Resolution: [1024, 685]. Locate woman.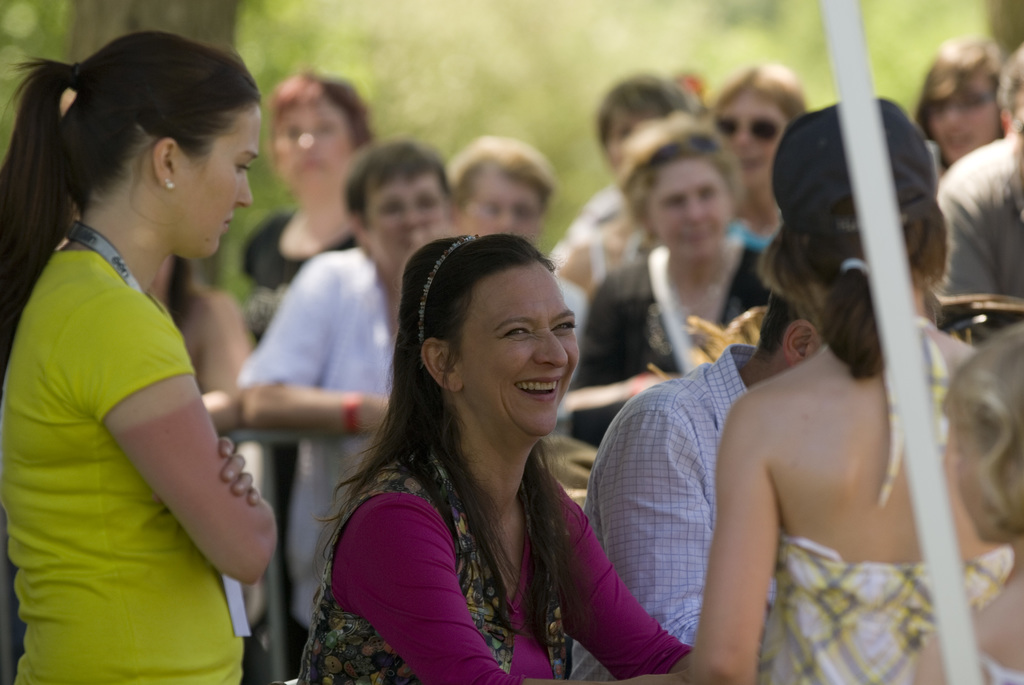
[x1=916, y1=40, x2=1002, y2=168].
